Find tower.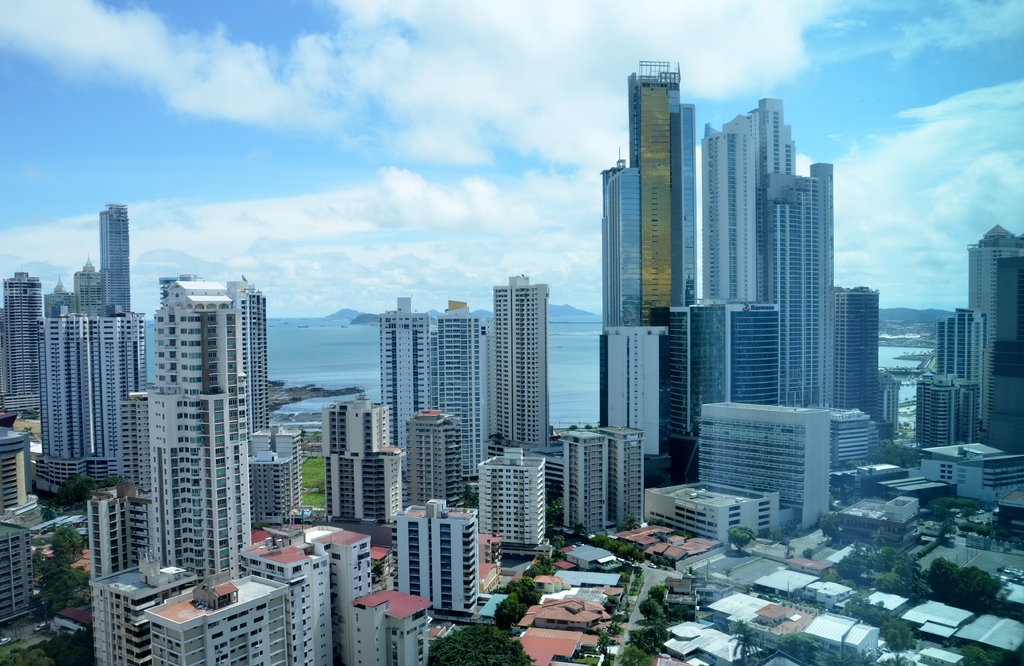
select_region(973, 234, 1023, 446).
